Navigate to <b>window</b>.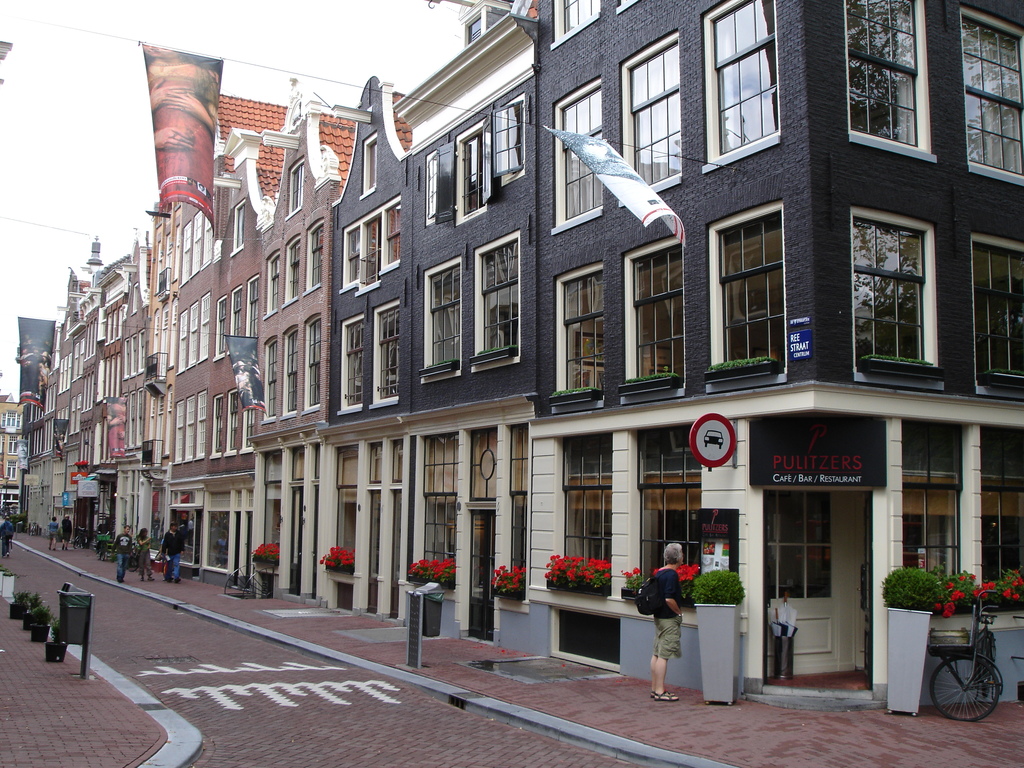
Navigation target: {"x1": 422, "y1": 248, "x2": 458, "y2": 378}.
